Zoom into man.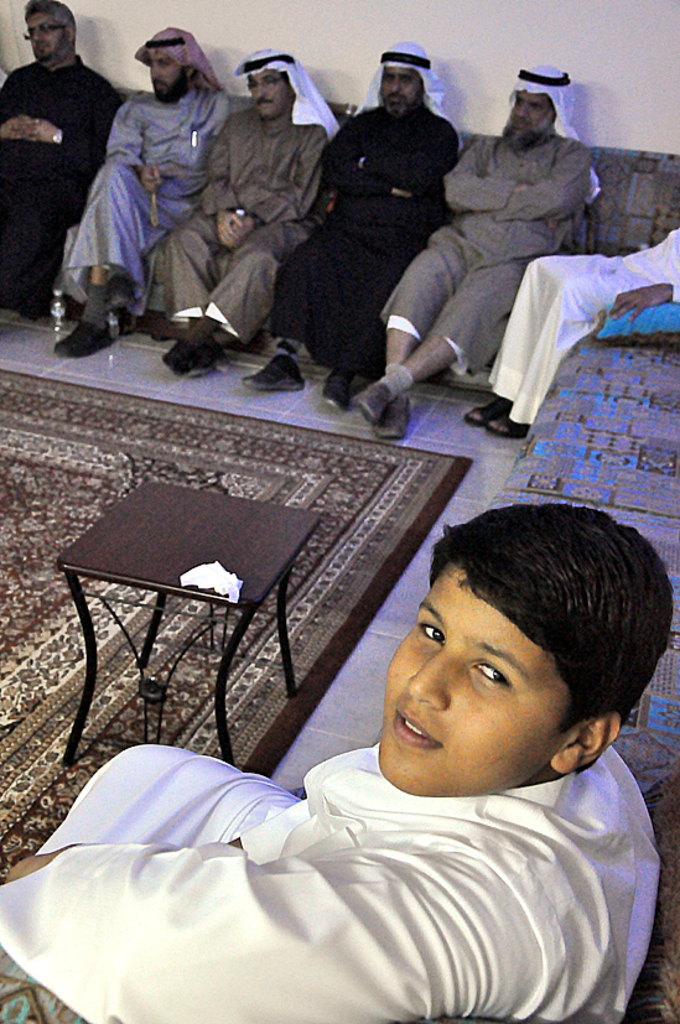
Zoom target: 150 37 331 373.
